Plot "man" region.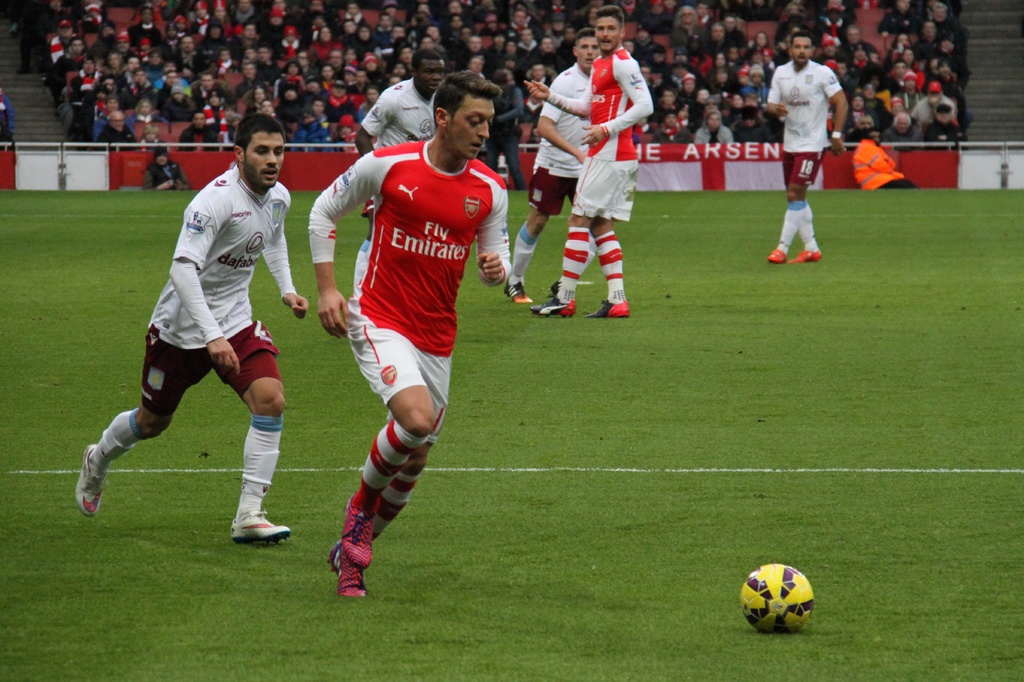
Plotted at BBox(518, 30, 604, 310).
